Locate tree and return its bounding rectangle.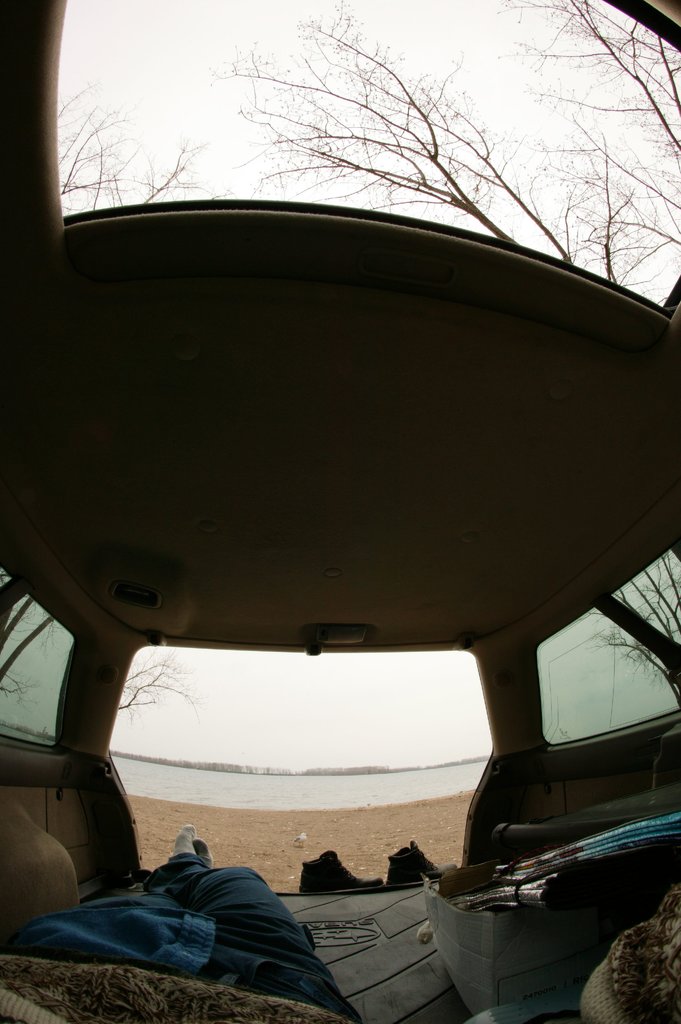
609, 566, 680, 724.
